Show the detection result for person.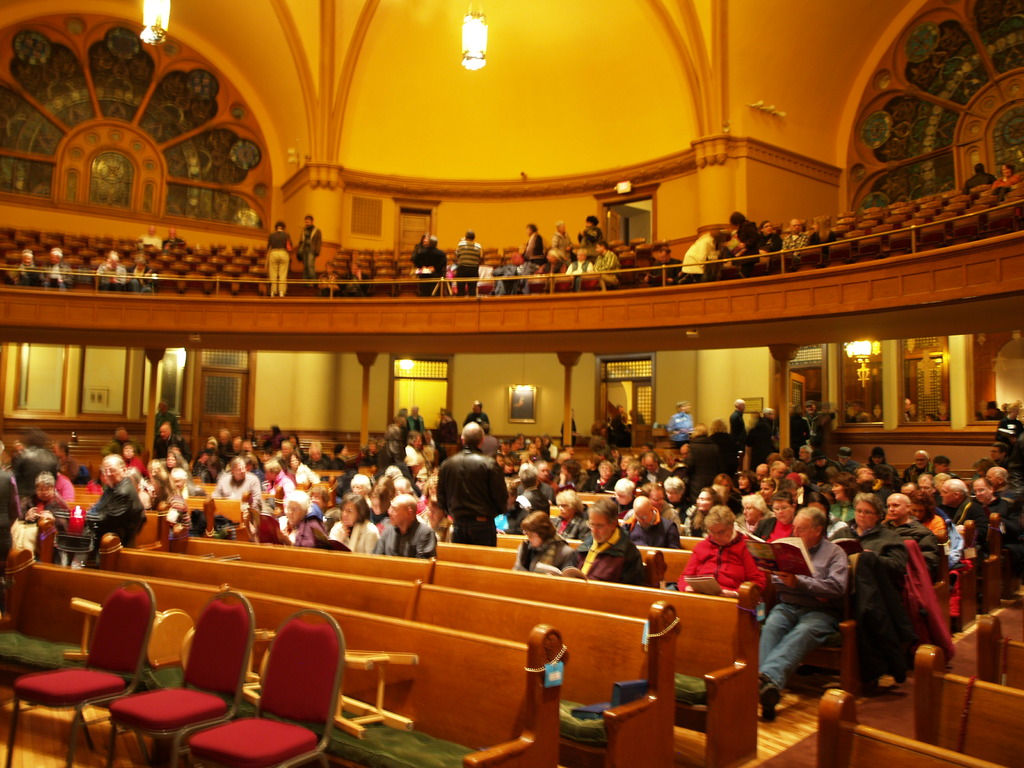
locate(8, 473, 69, 575).
